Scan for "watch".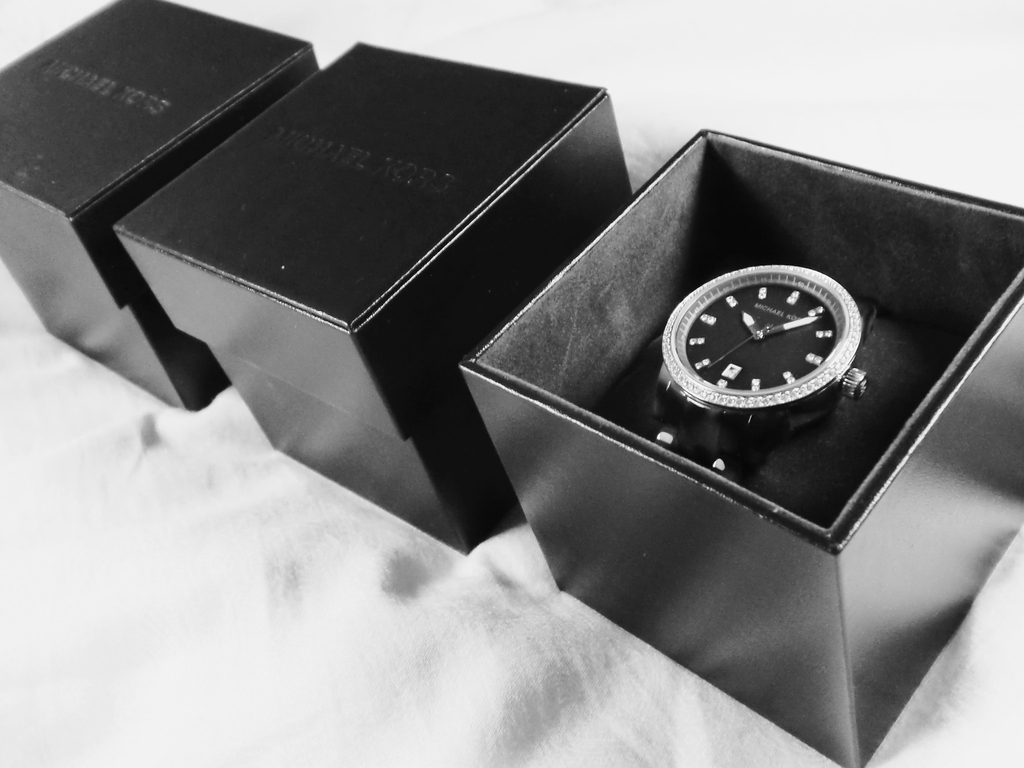
Scan result: select_region(649, 265, 882, 478).
